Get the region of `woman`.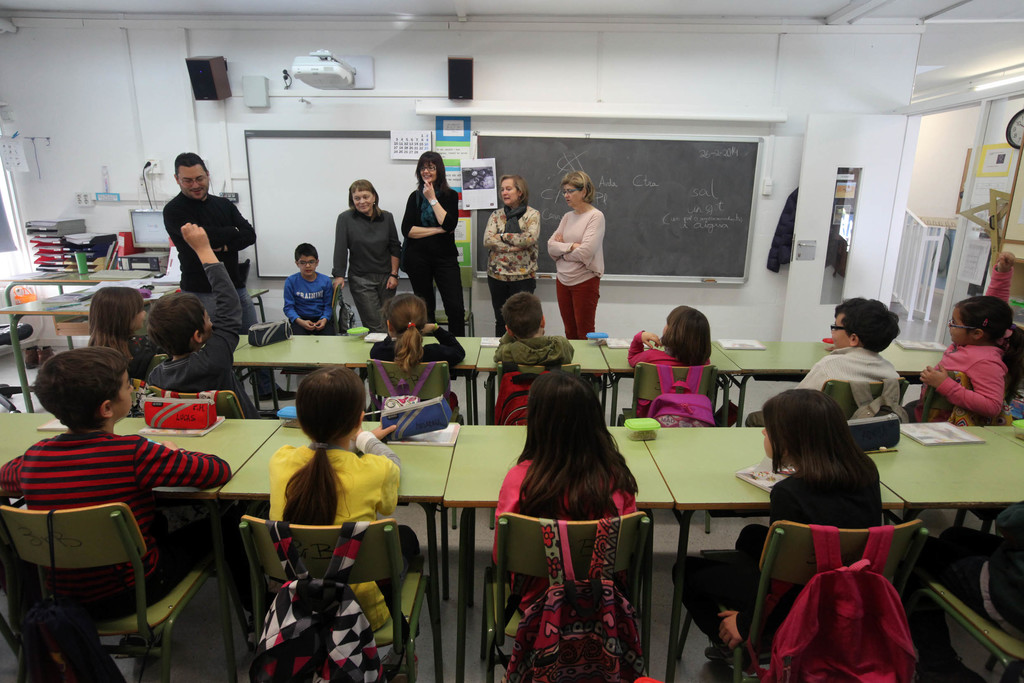
crop(541, 170, 609, 337).
